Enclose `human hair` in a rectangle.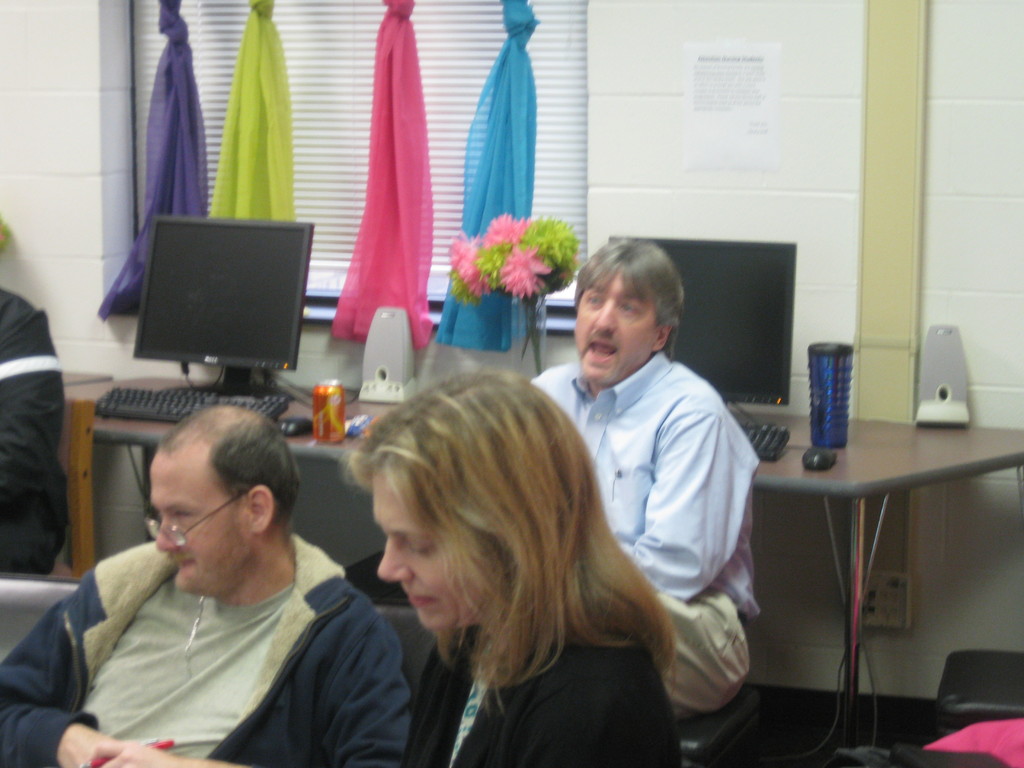
locate(570, 236, 682, 365).
